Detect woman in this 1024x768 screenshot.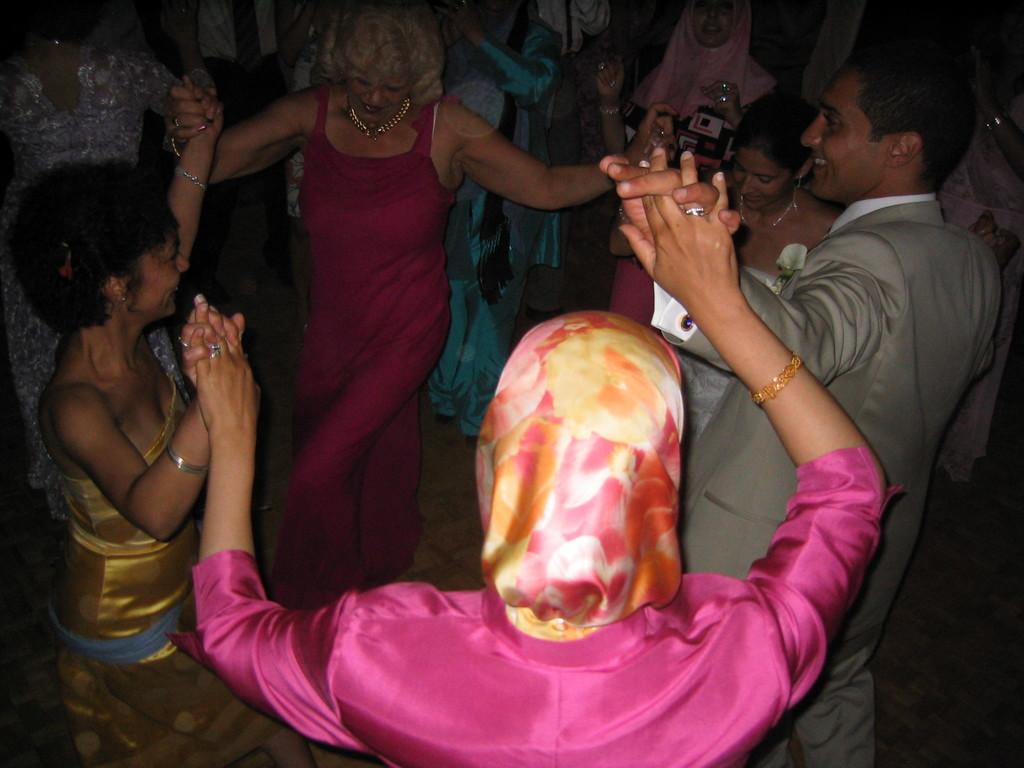
Detection: Rect(166, 0, 677, 612).
